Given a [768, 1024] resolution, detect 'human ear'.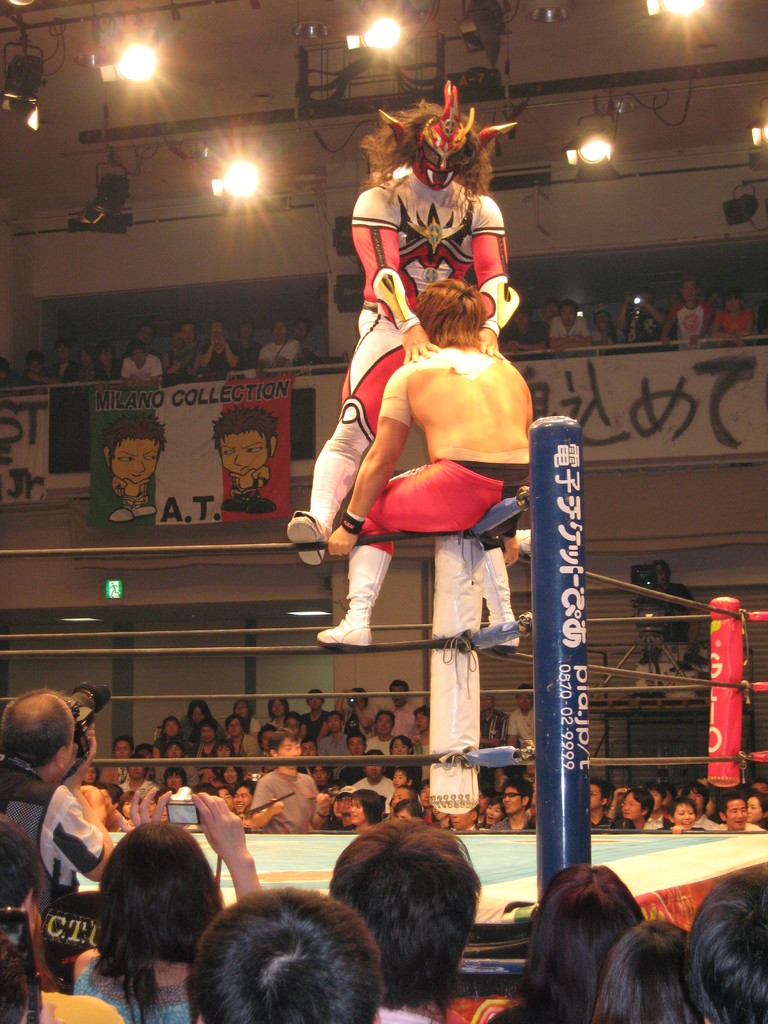
{"left": 52, "top": 740, "right": 65, "bottom": 770}.
